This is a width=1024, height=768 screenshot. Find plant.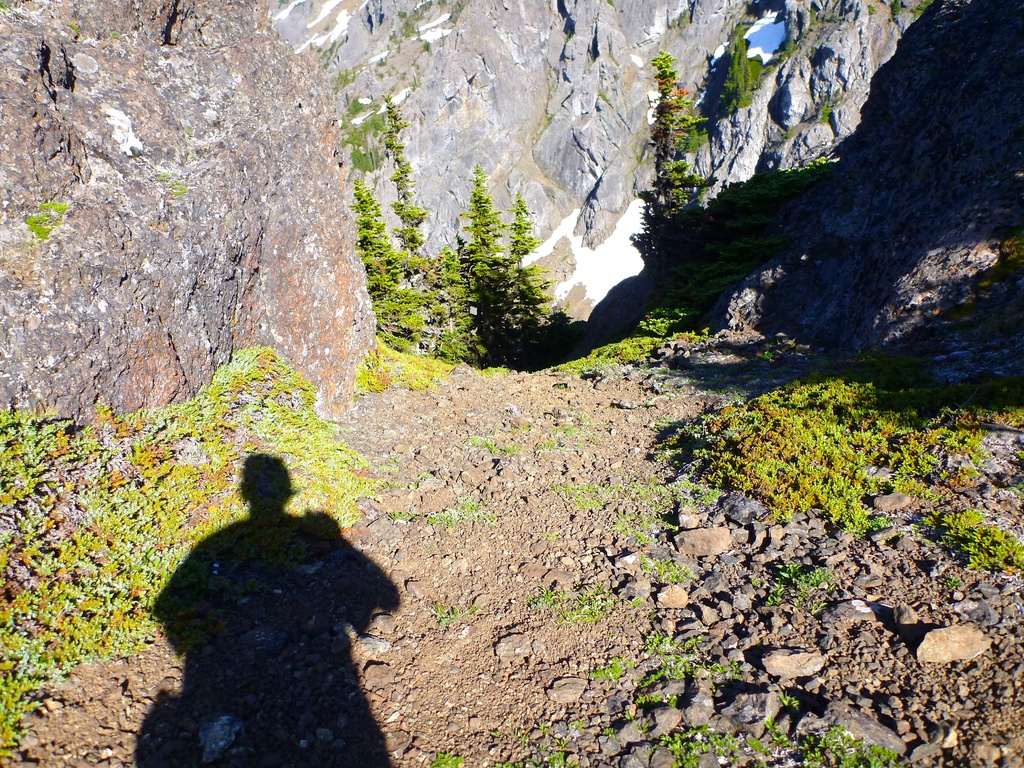
Bounding box: box=[614, 510, 632, 522].
